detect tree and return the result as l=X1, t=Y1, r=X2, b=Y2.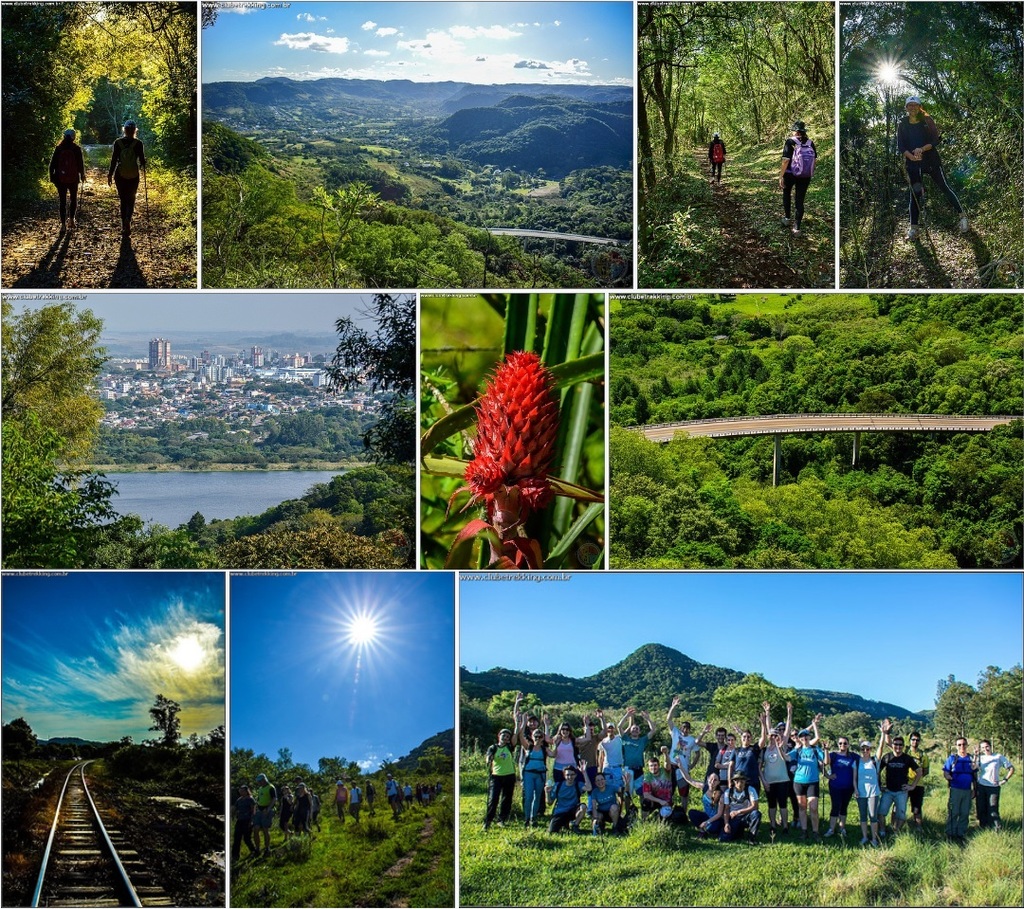
l=314, t=753, r=371, b=781.
